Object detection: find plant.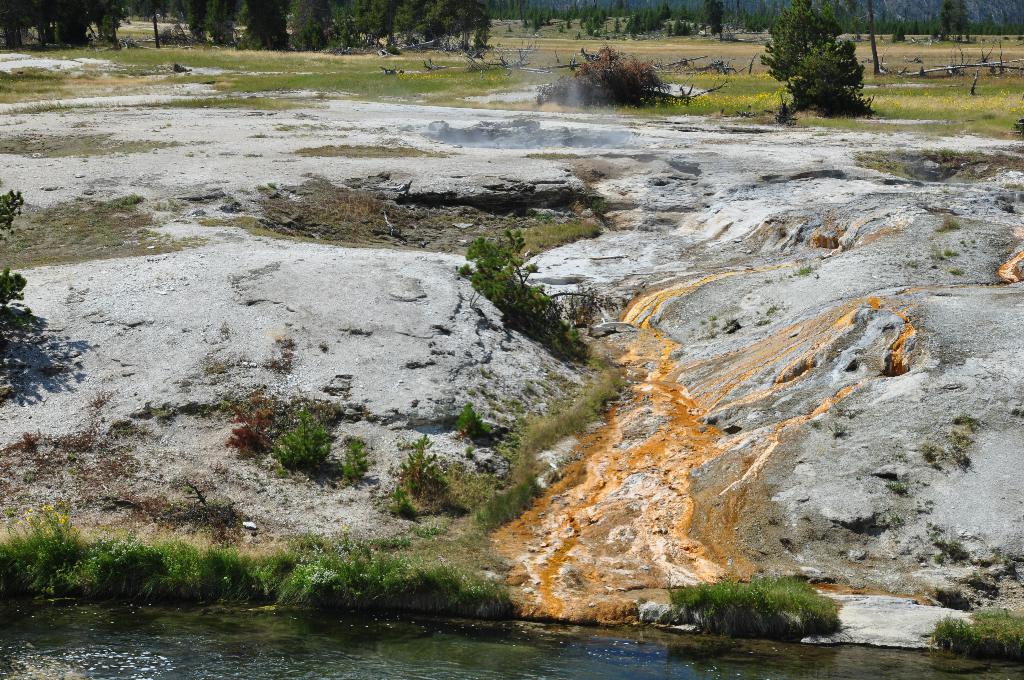
bbox=(222, 378, 342, 472).
